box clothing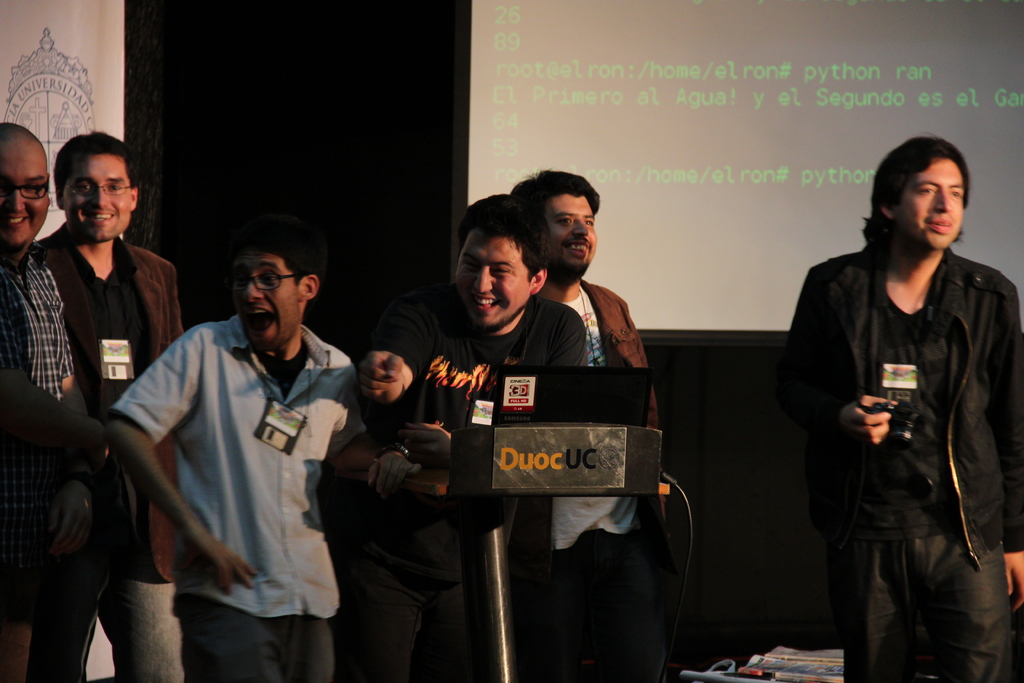
x1=335 y1=283 x2=587 y2=682
